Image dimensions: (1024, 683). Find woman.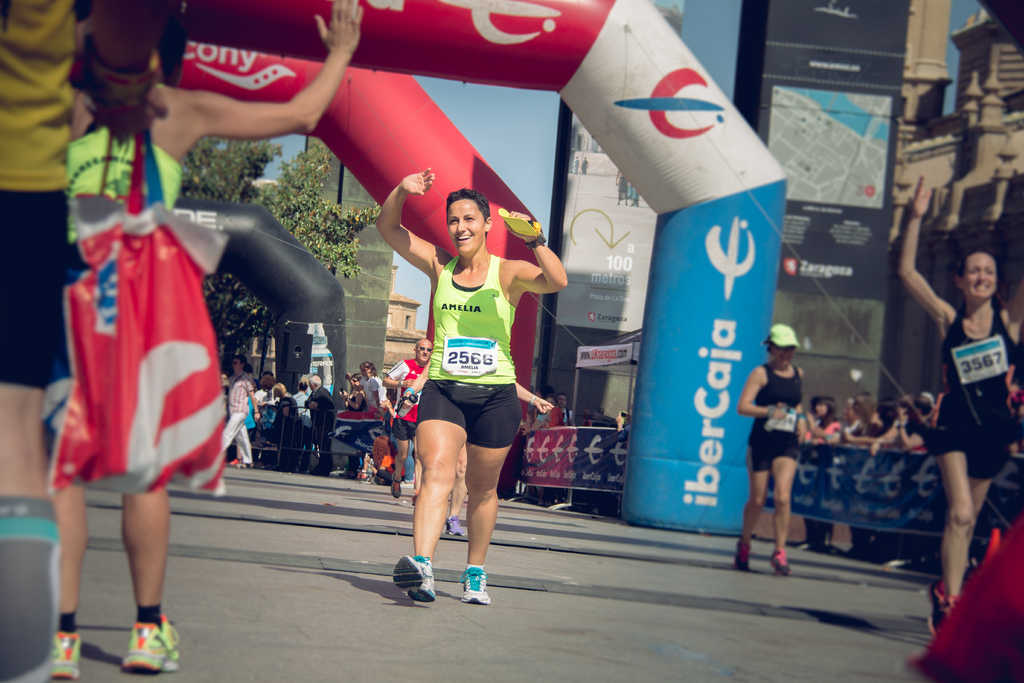
906,215,1018,598.
